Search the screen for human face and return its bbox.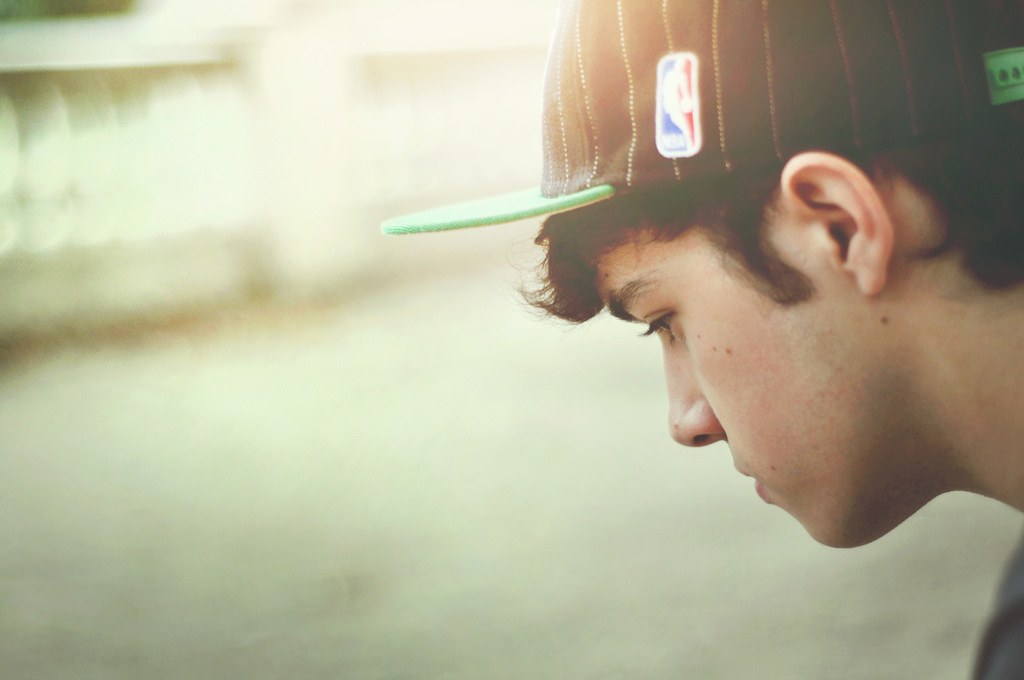
Found: left=597, top=232, right=872, bottom=550.
